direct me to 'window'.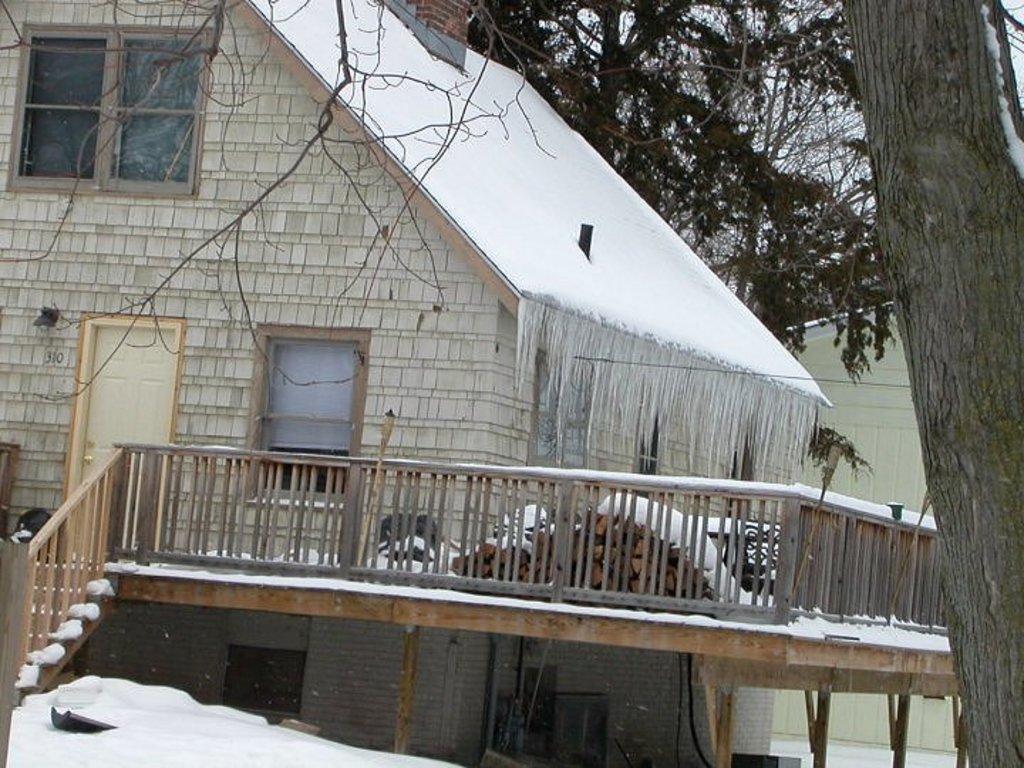
Direction: Rect(0, 442, 16, 525).
